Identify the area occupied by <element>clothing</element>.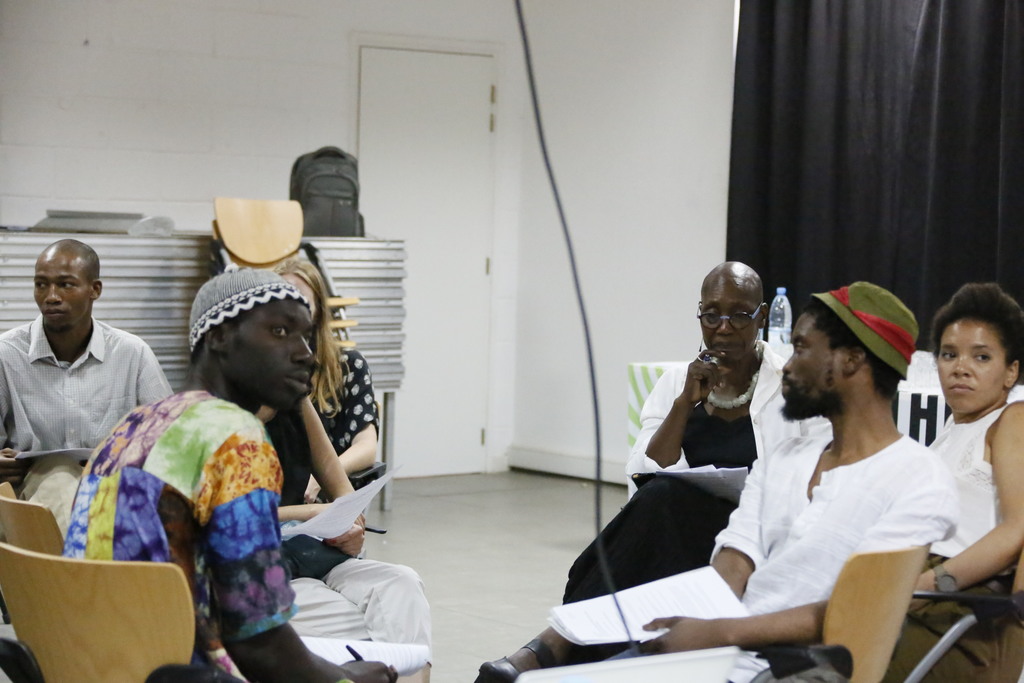
Area: (x1=567, y1=339, x2=810, y2=661).
